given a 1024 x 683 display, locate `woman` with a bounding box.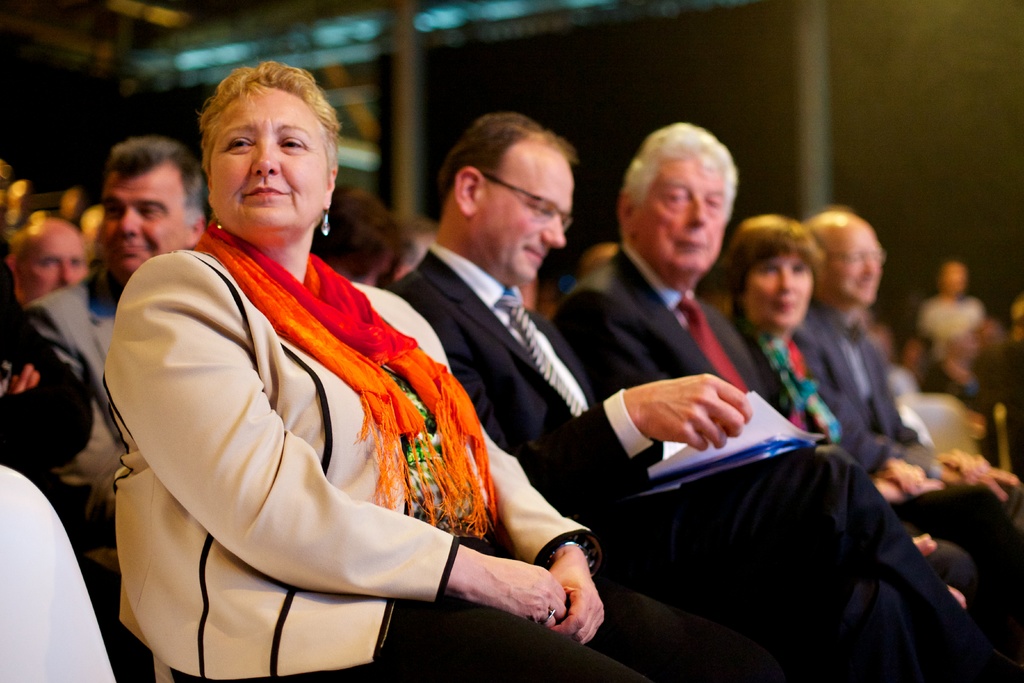
Located: [111,97,527,672].
